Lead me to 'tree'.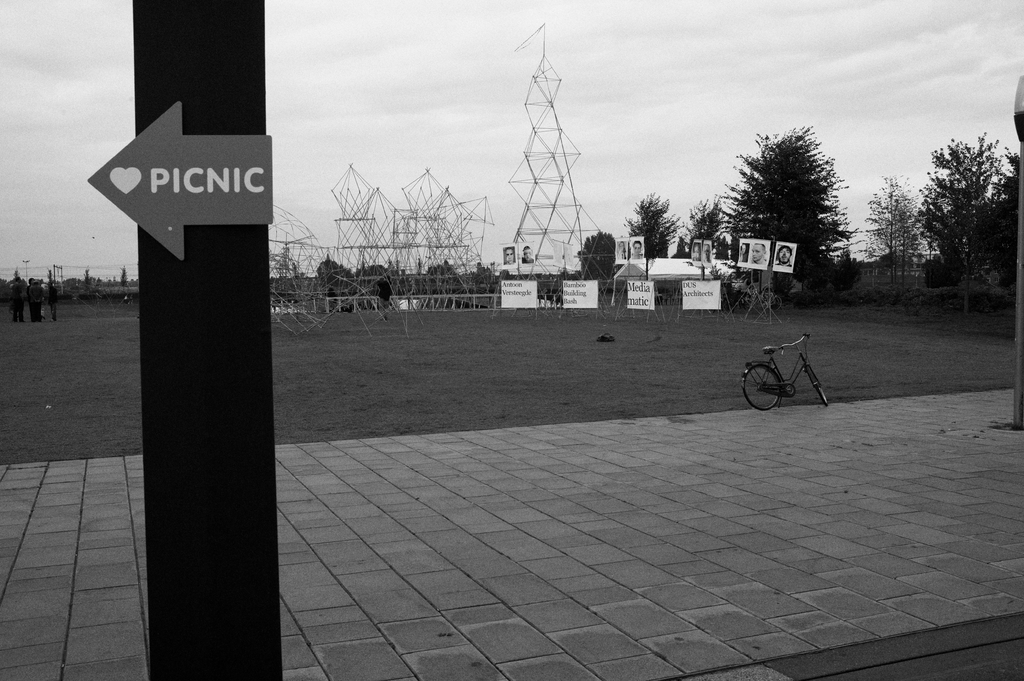
Lead to rect(353, 263, 388, 291).
